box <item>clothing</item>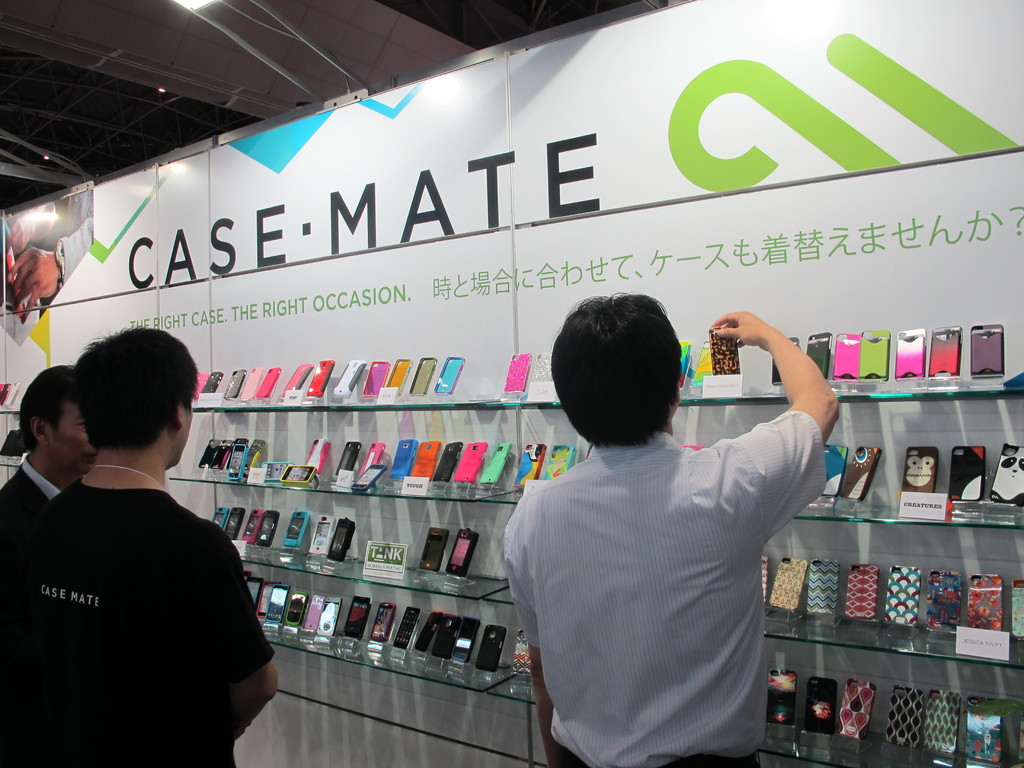
[x1=0, y1=454, x2=60, y2=767]
